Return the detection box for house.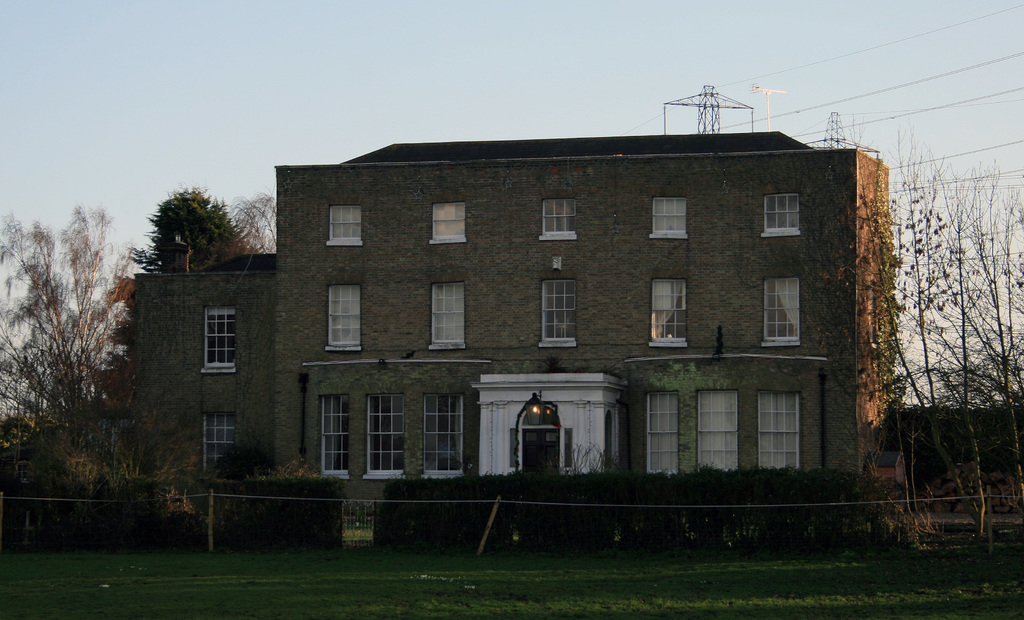
169 103 890 529.
